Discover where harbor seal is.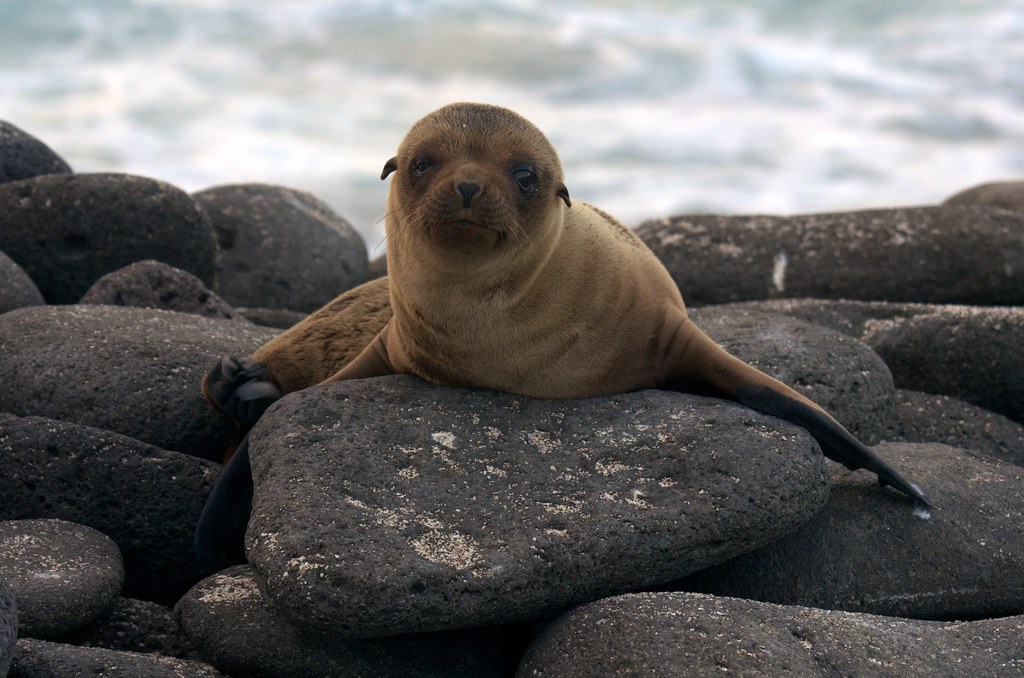
Discovered at <bbox>260, 88, 897, 487</bbox>.
